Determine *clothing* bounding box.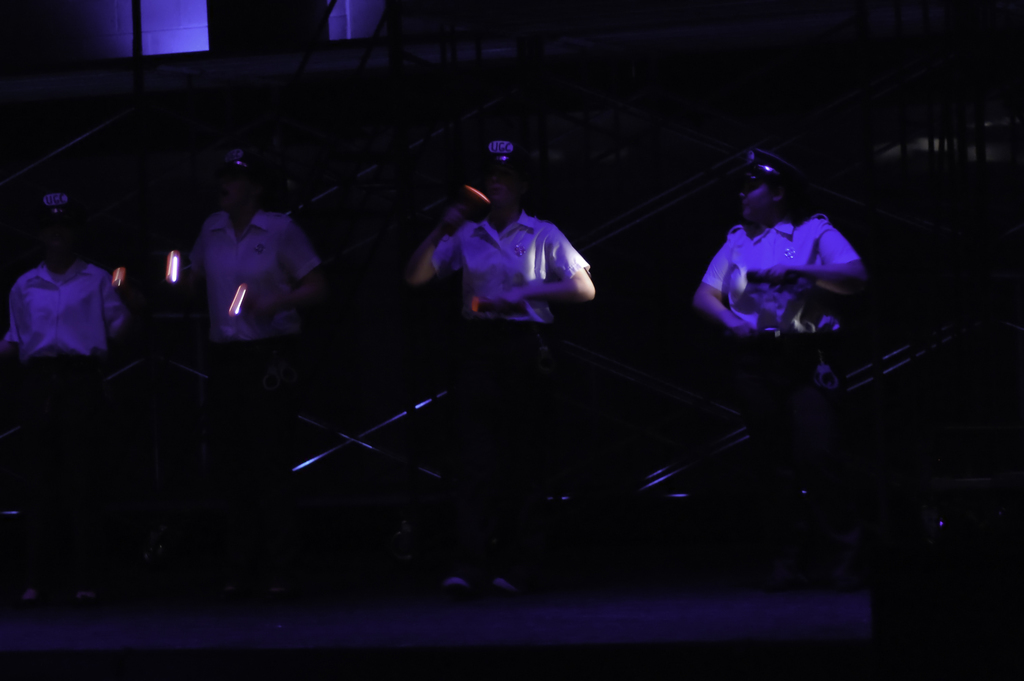
Determined: locate(703, 218, 862, 332).
